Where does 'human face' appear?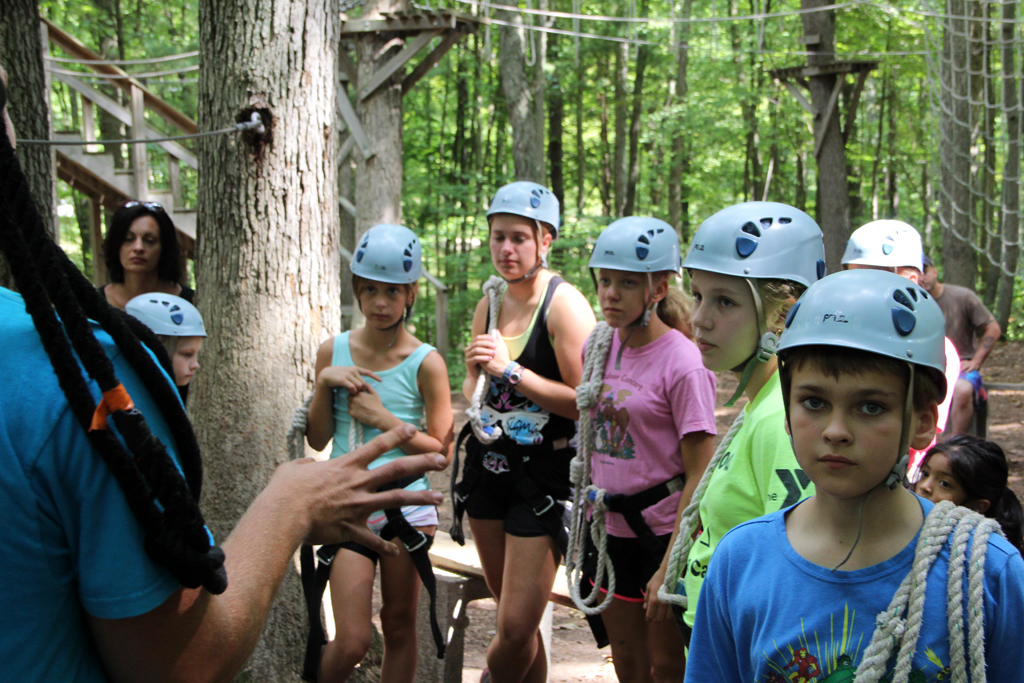
Appears at pyautogui.locateOnScreen(687, 270, 777, 373).
